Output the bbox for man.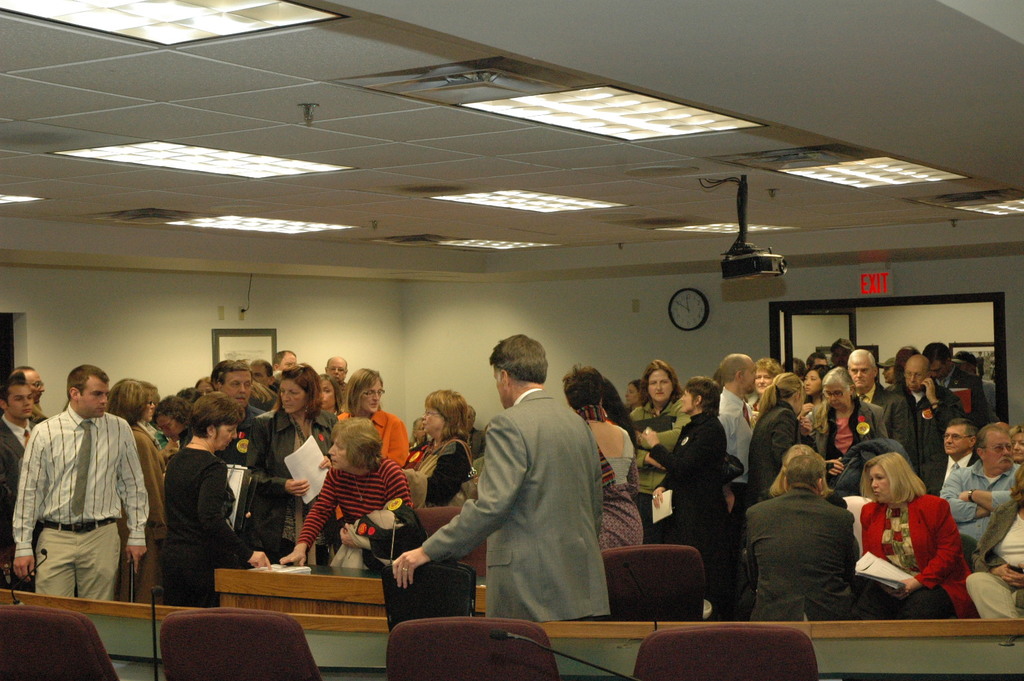
845 347 916 464.
